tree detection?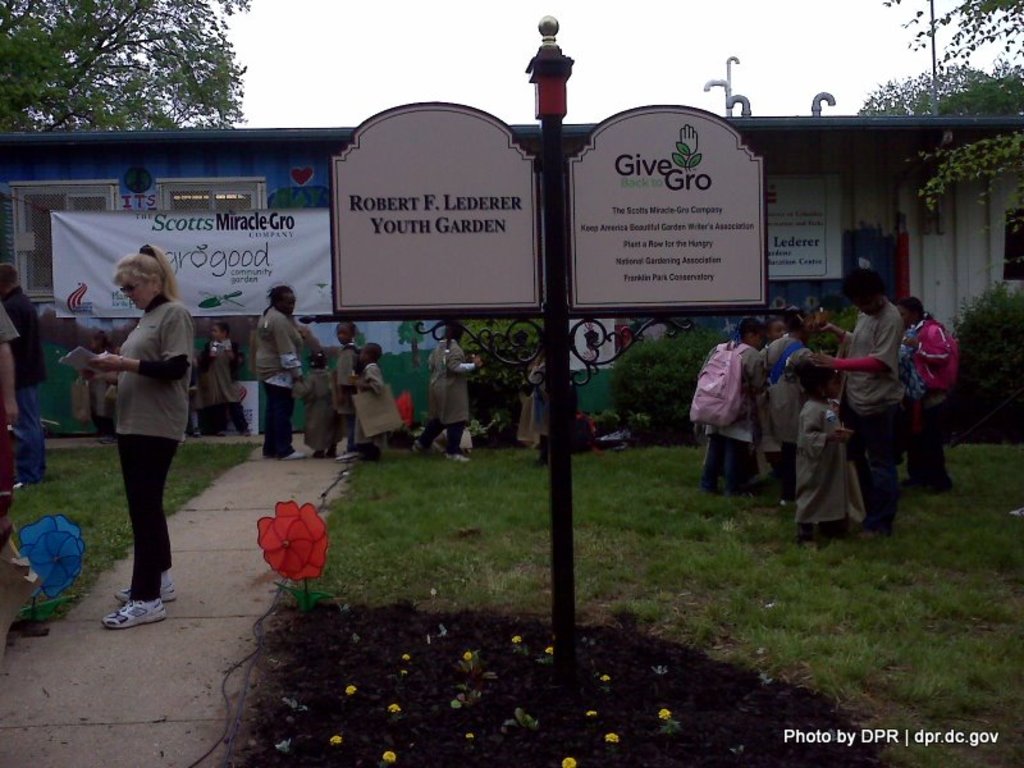
BBox(0, 0, 253, 143)
